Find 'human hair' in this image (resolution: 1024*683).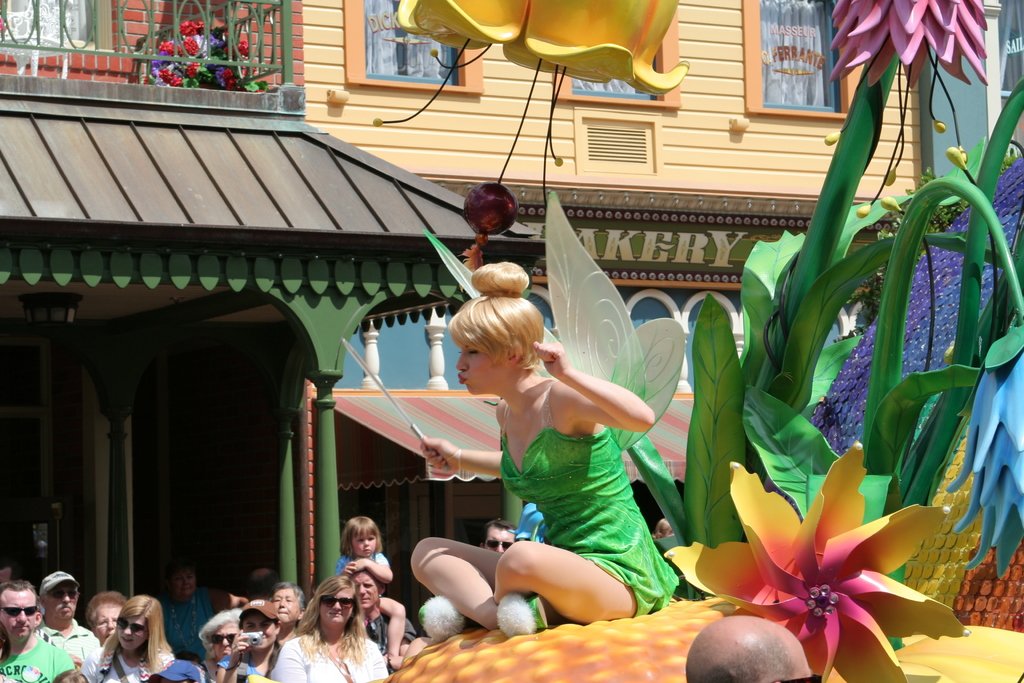
locate(449, 259, 543, 371).
